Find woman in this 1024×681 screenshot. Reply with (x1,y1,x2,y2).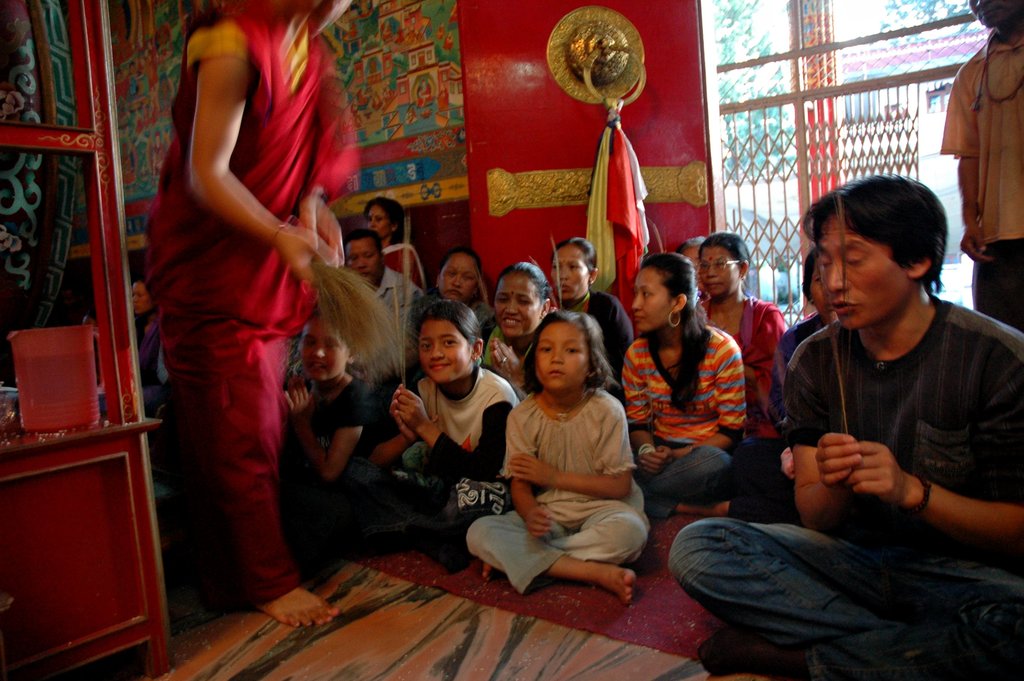
(694,233,781,466).
